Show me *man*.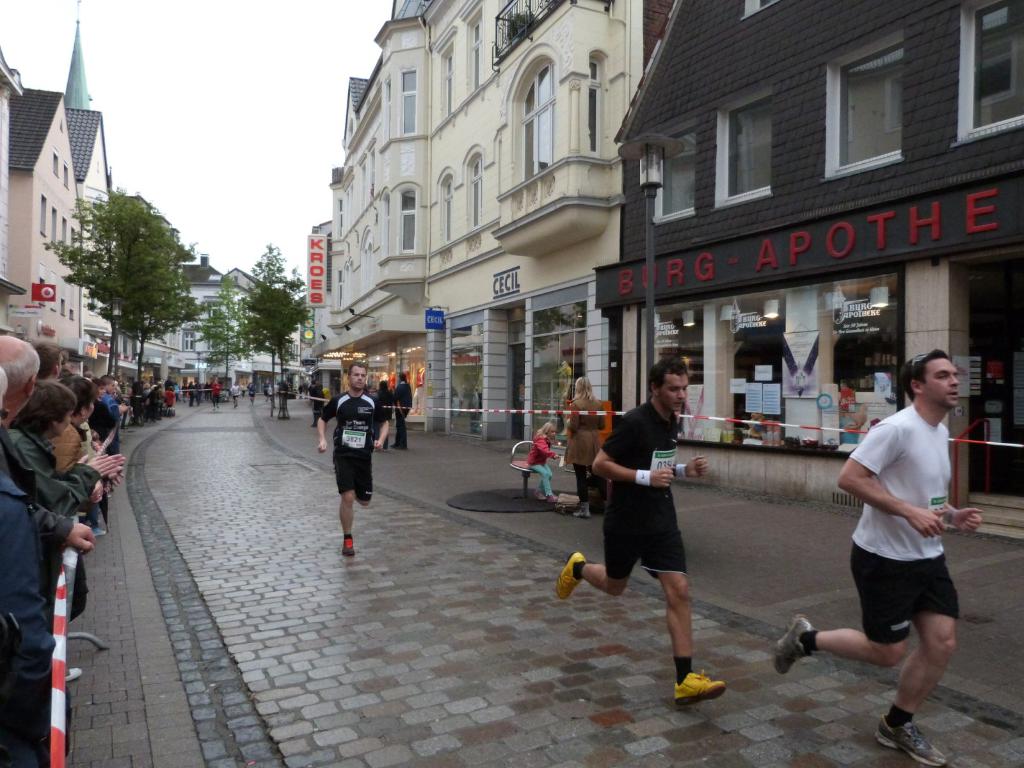
*man* is here: <box>554,353,724,711</box>.
